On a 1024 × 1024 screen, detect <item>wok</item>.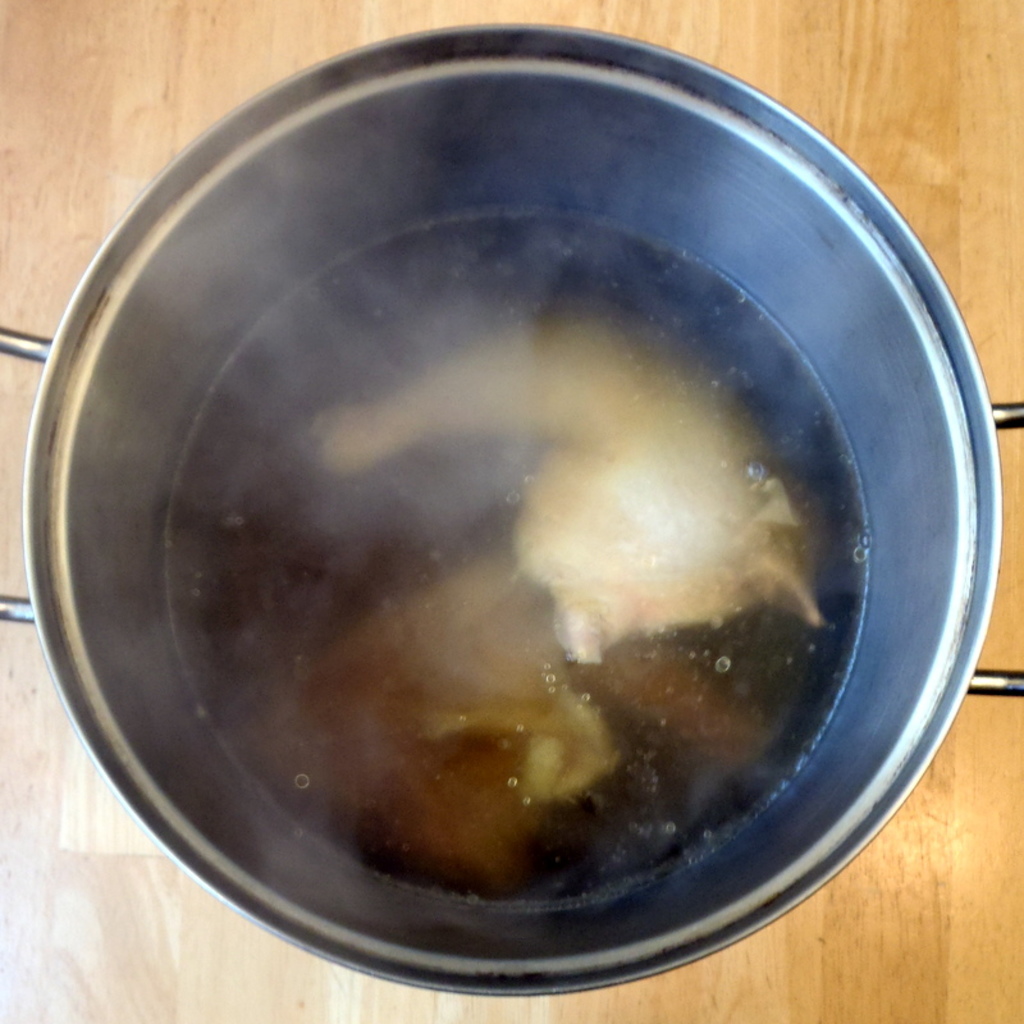
locate(0, 0, 1023, 1005).
